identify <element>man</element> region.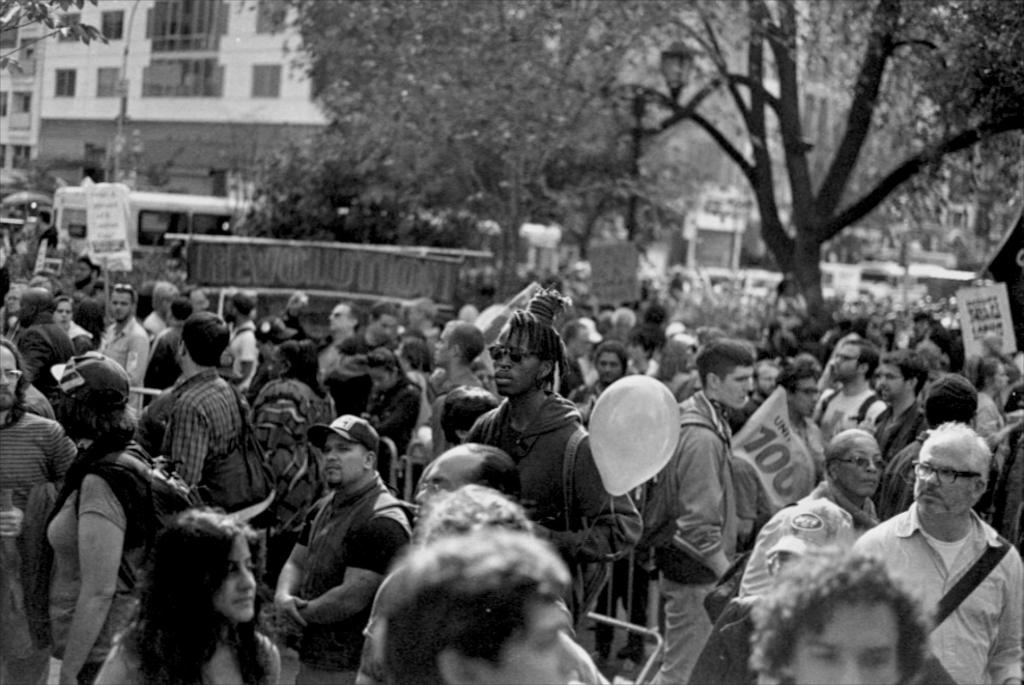
Region: crop(557, 324, 591, 400).
